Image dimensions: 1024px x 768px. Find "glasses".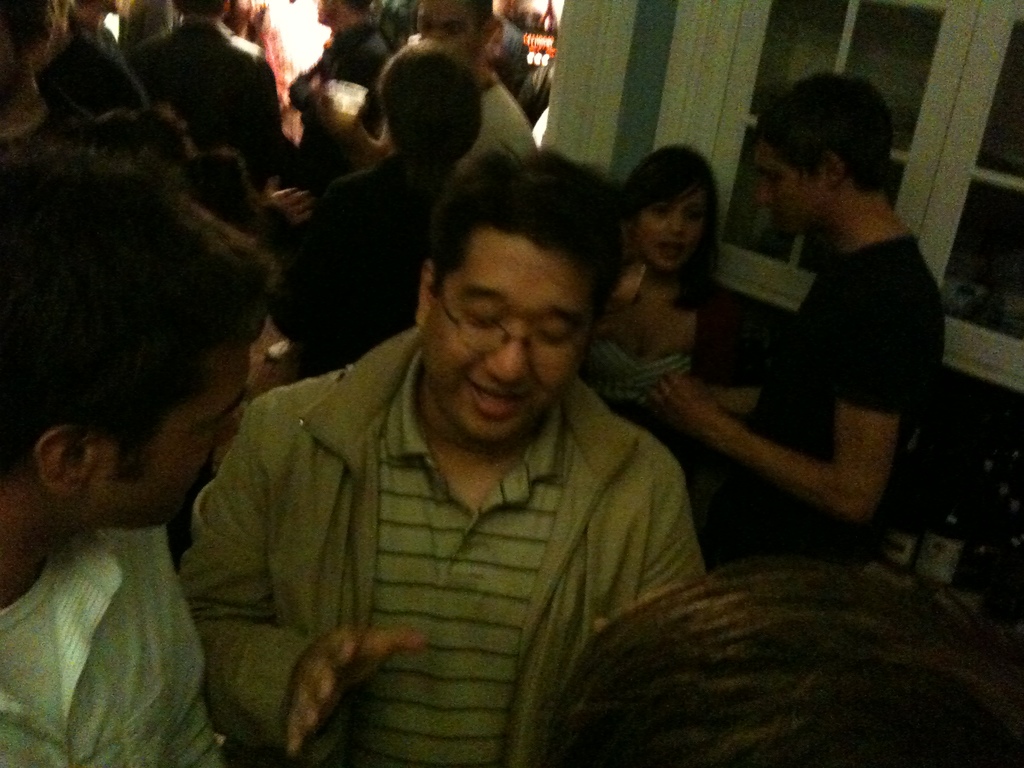
{"left": 426, "top": 289, "right": 598, "bottom": 348}.
